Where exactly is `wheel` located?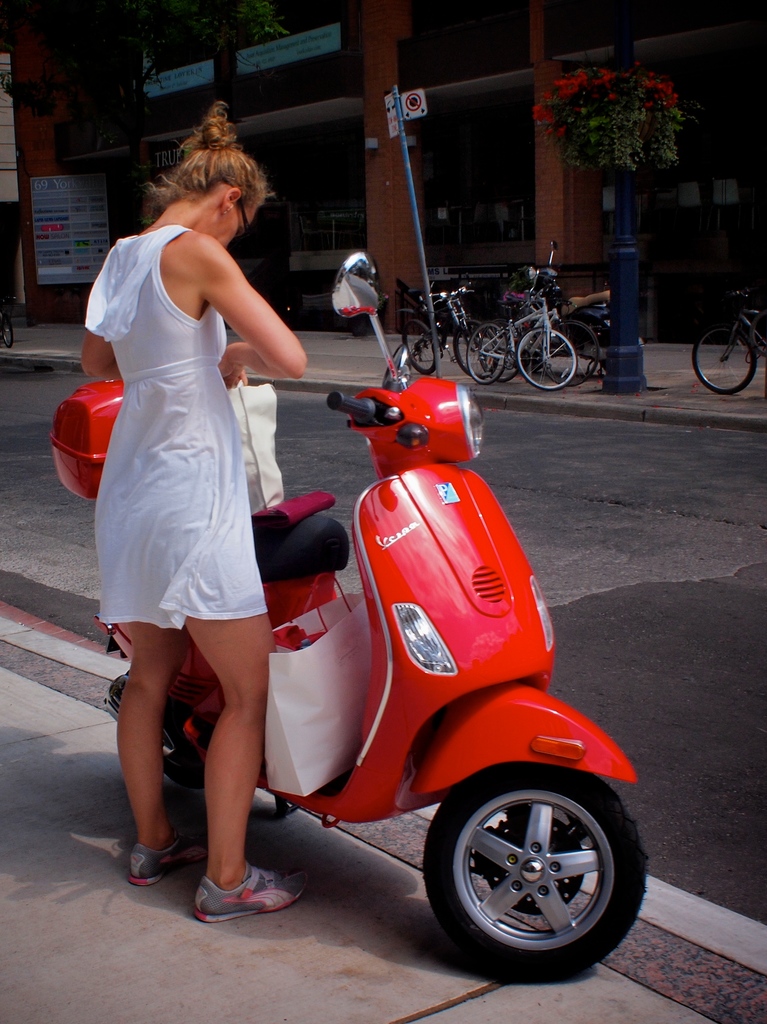
Its bounding box is region(401, 318, 432, 372).
